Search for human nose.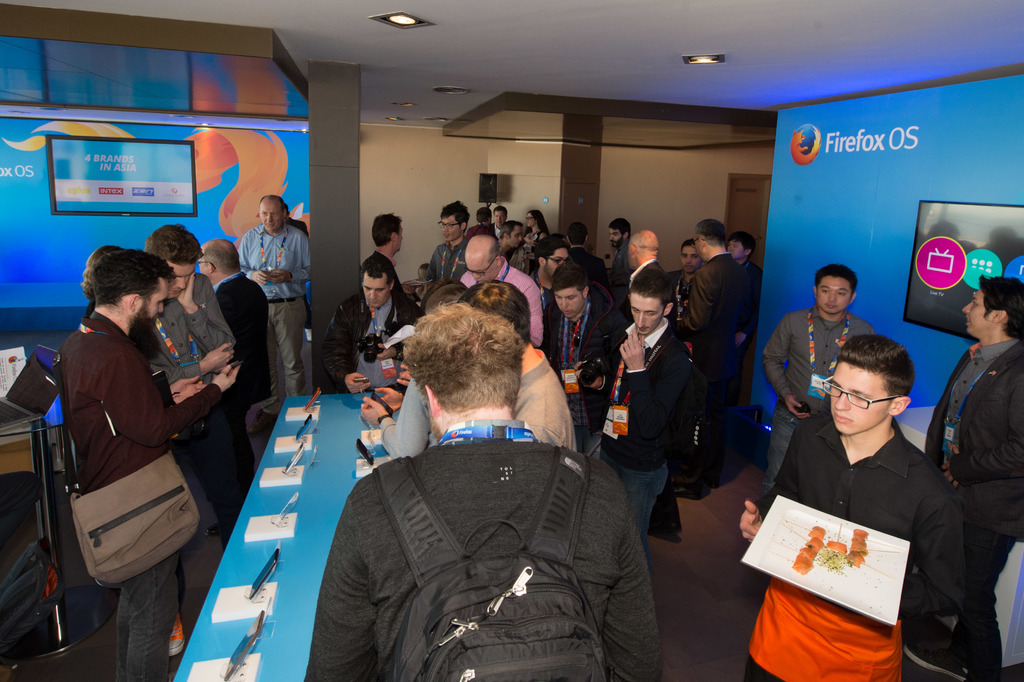
Found at pyautogui.locateOnScreen(444, 225, 450, 233).
